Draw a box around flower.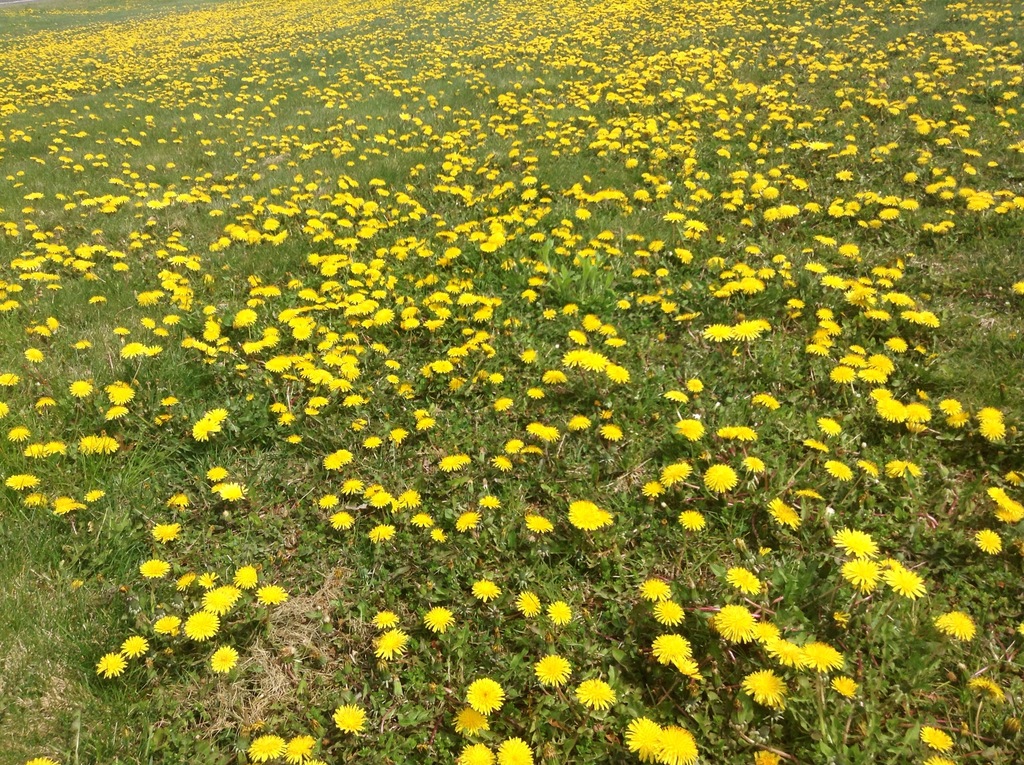
[493, 396, 514, 414].
